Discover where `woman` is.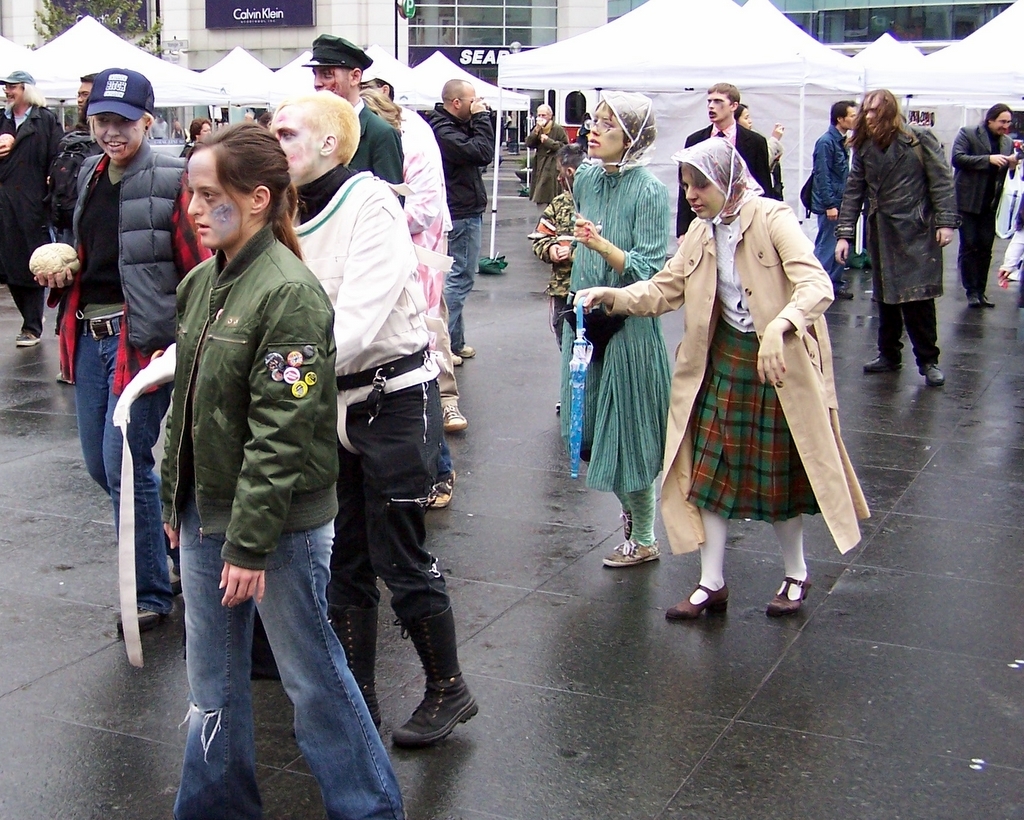
Discovered at crop(176, 116, 210, 154).
